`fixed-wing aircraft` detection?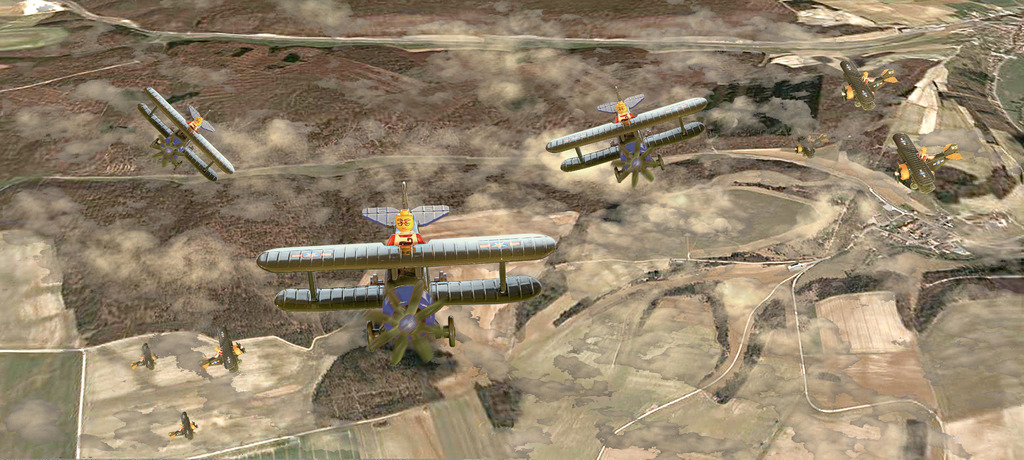
region(890, 129, 963, 190)
